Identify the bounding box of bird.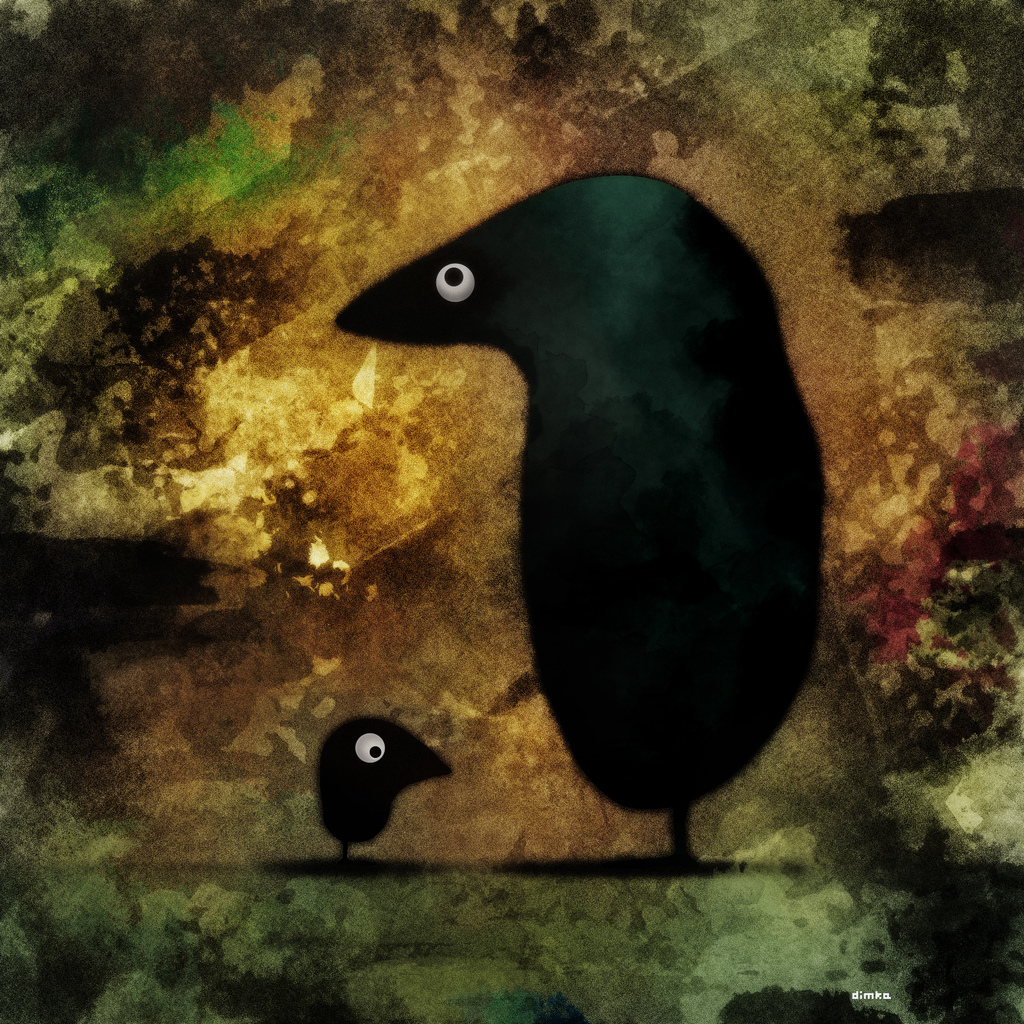
{"left": 312, "top": 712, "right": 462, "bottom": 872}.
